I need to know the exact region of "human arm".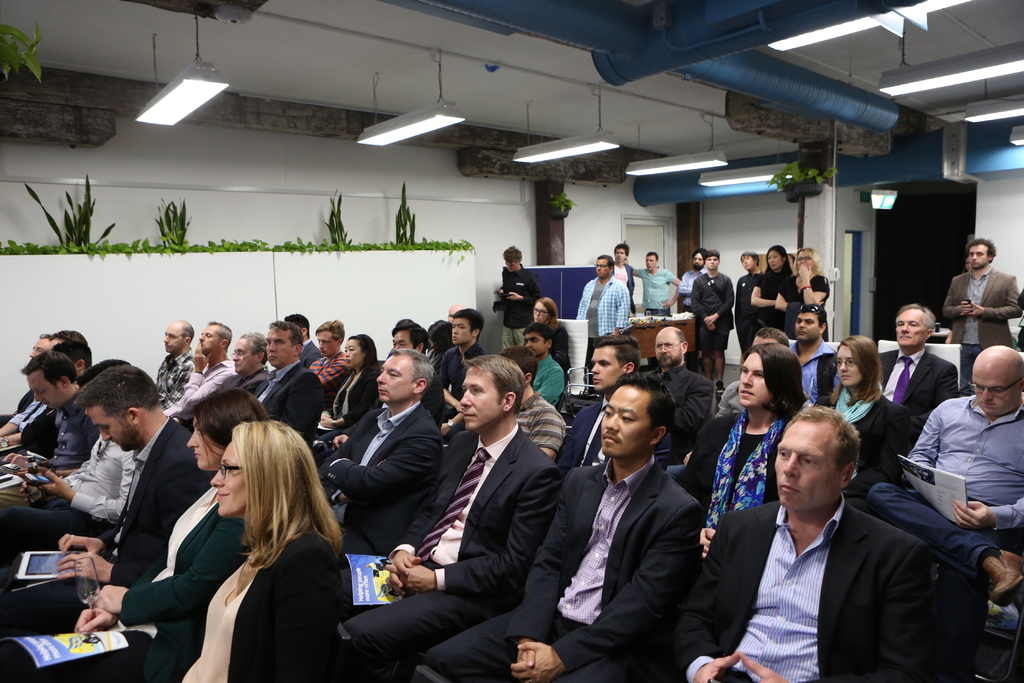
Region: <region>951, 488, 1023, 527</region>.
